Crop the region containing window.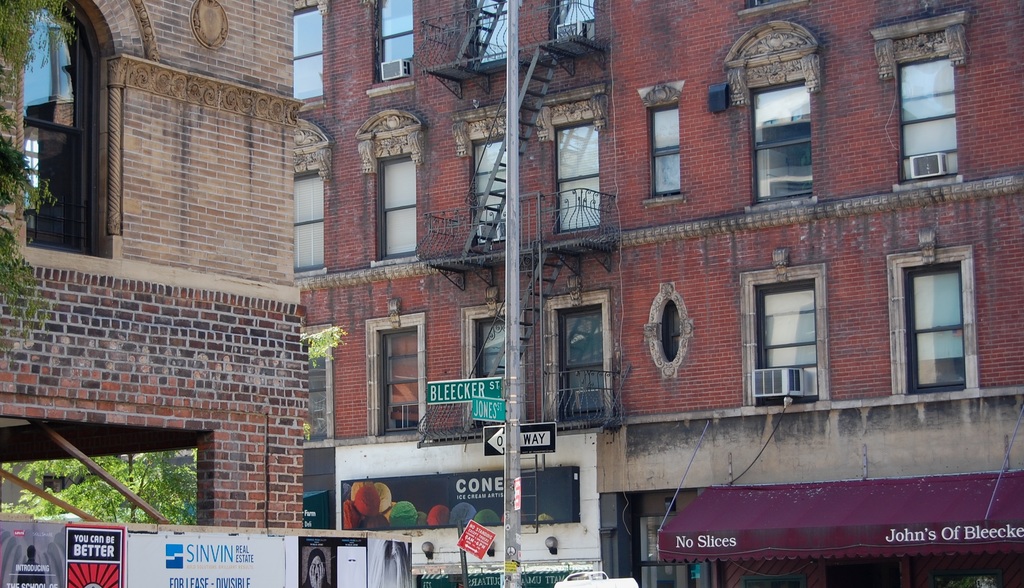
Crop region: [x1=288, y1=126, x2=328, y2=277].
